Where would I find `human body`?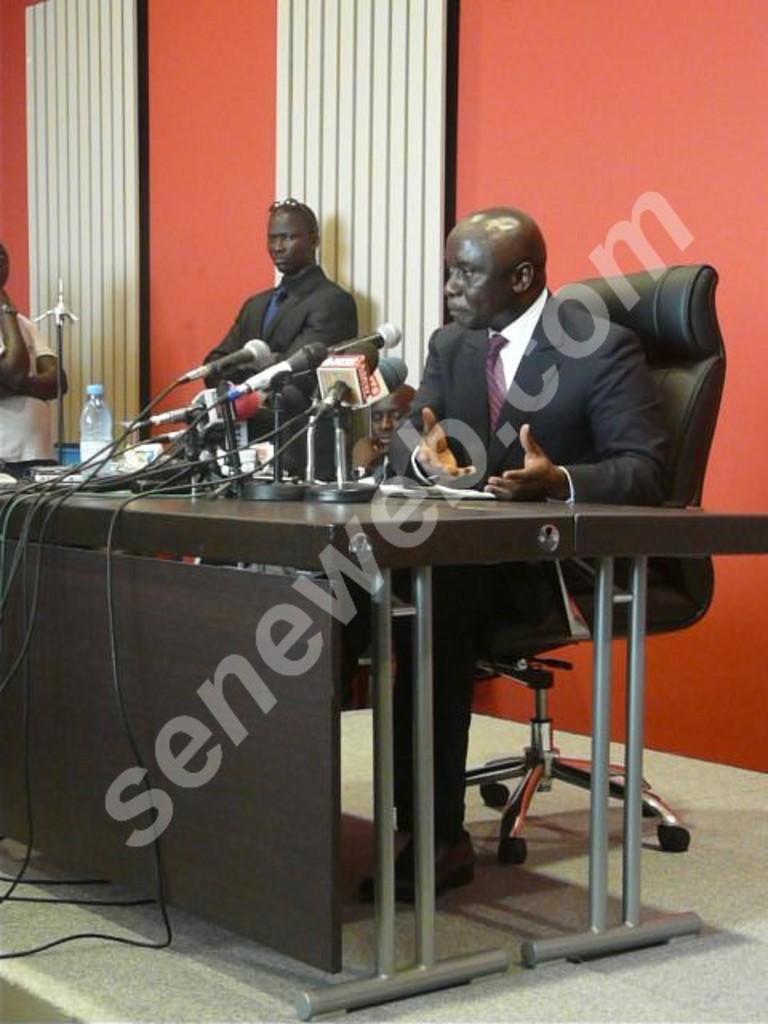
At detection(0, 283, 70, 480).
